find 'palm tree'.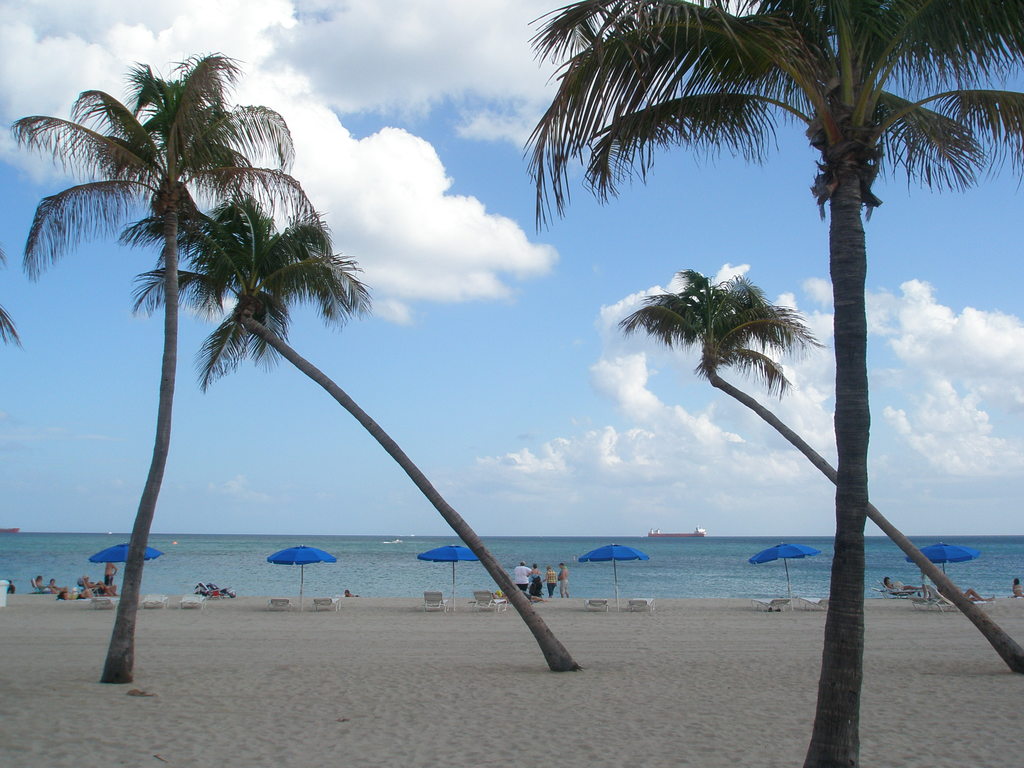
bbox=(8, 47, 324, 695).
